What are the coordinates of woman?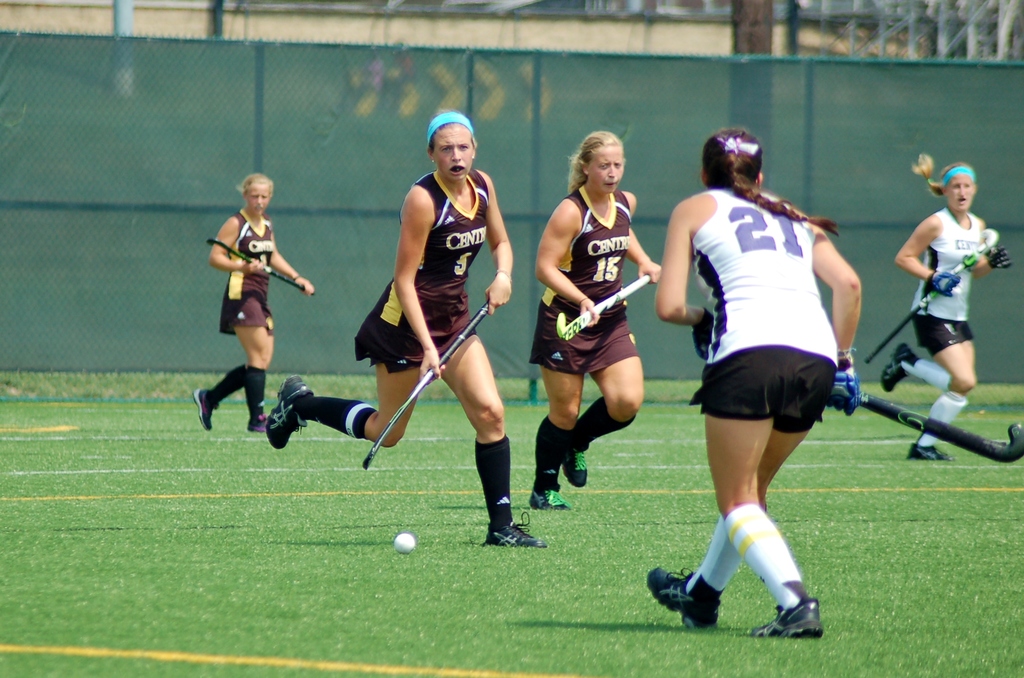
pyautogui.locateOnScreen(517, 112, 662, 505).
